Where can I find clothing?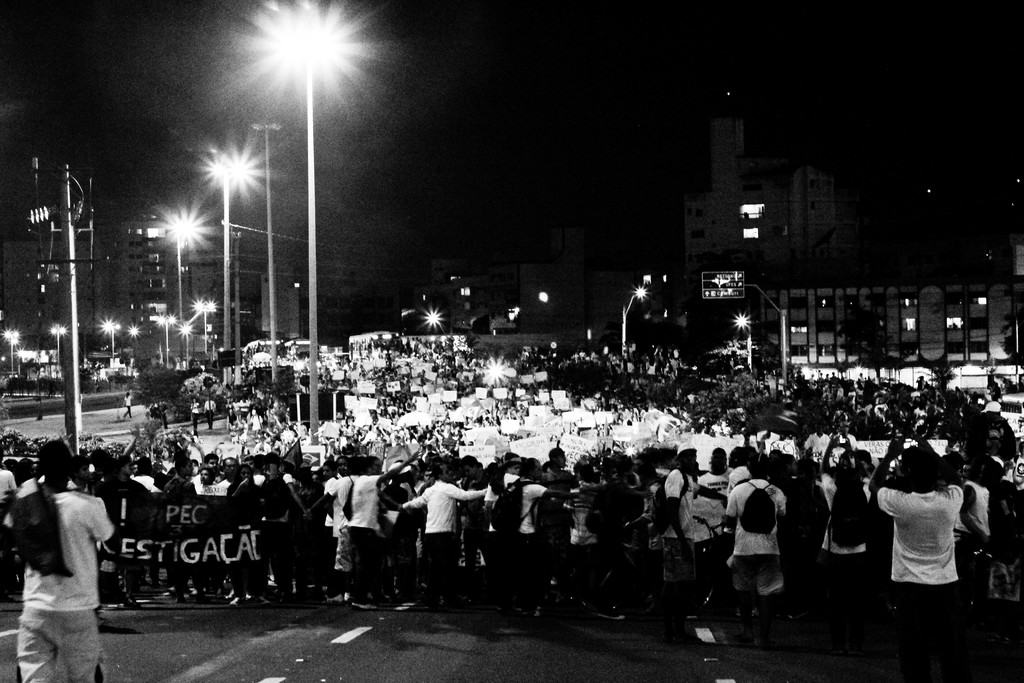
You can find it at rect(385, 484, 411, 508).
